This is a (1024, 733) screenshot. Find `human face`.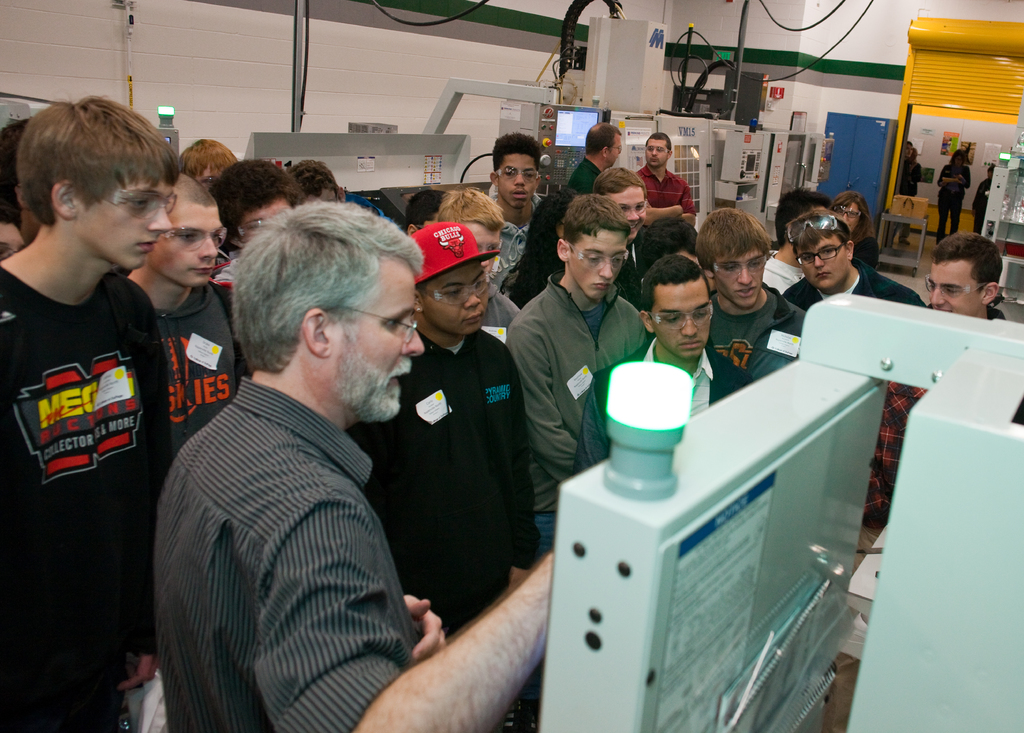
Bounding box: 73 177 173 274.
